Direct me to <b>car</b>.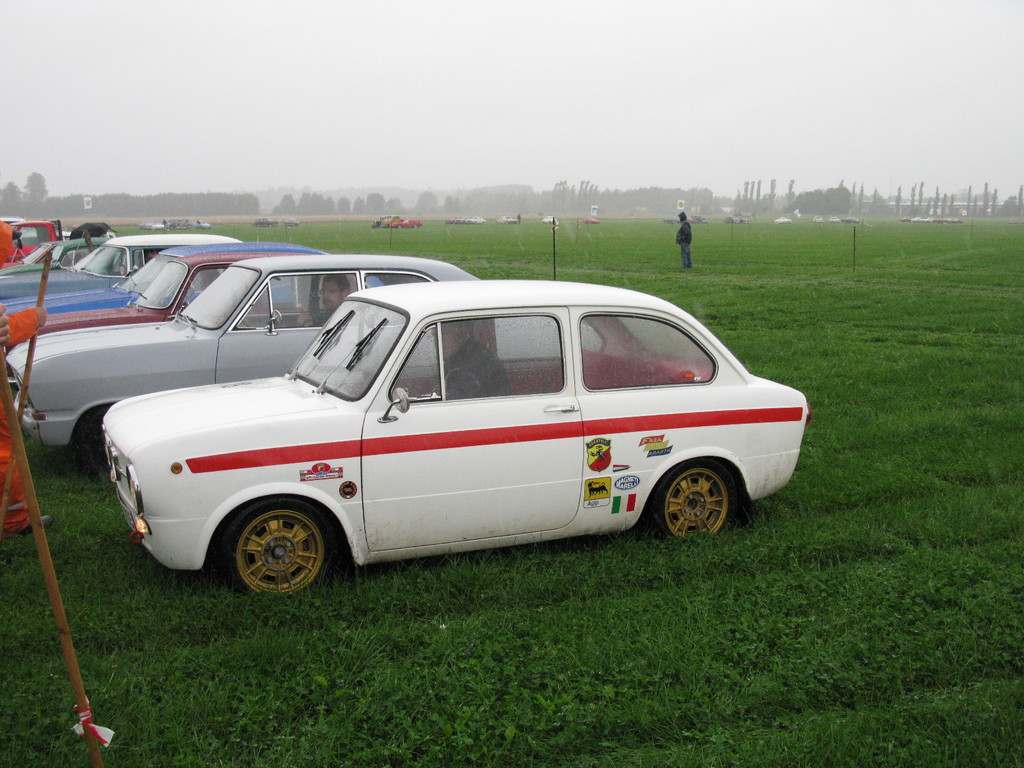
Direction: Rect(689, 218, 700, 223).
